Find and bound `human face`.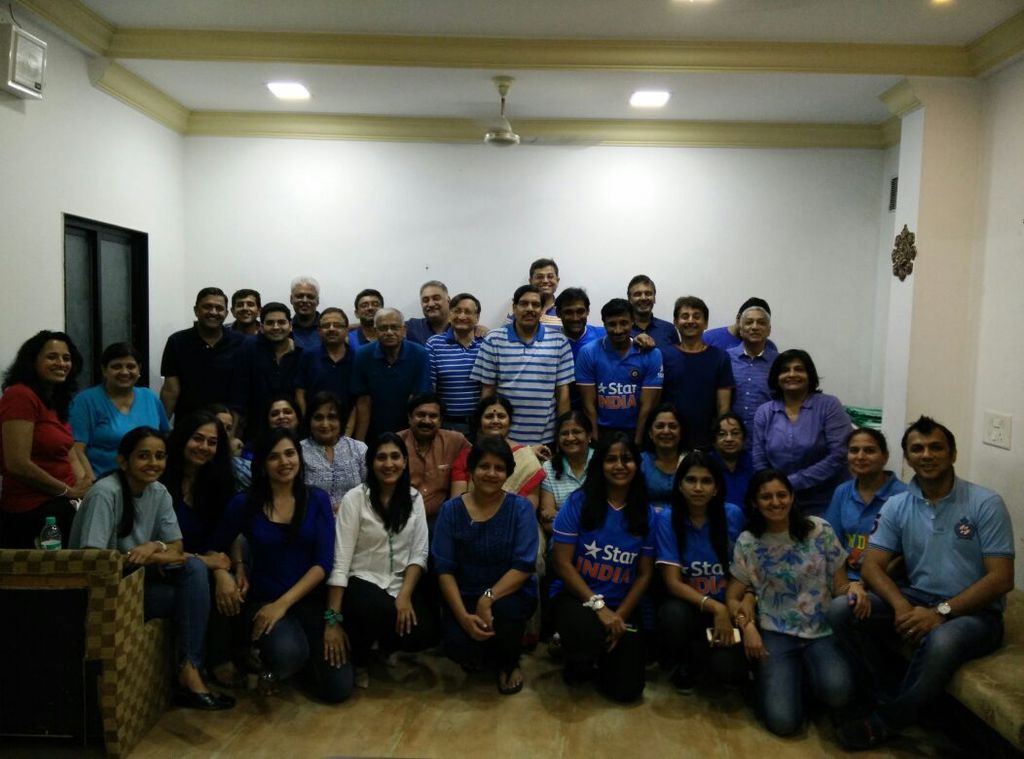
Bound: 473:450:509:486.
